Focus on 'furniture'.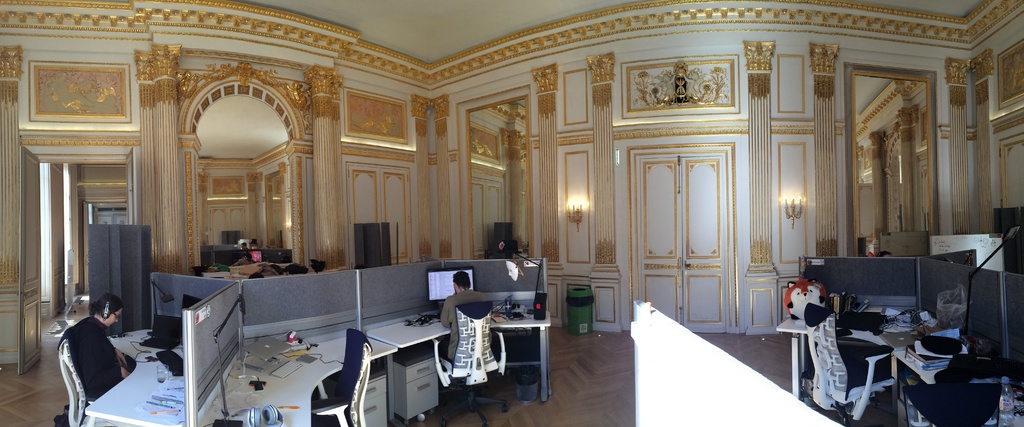
Focused at {"left": 58, "top": 331, "right": 86, "bottom": 426}.
